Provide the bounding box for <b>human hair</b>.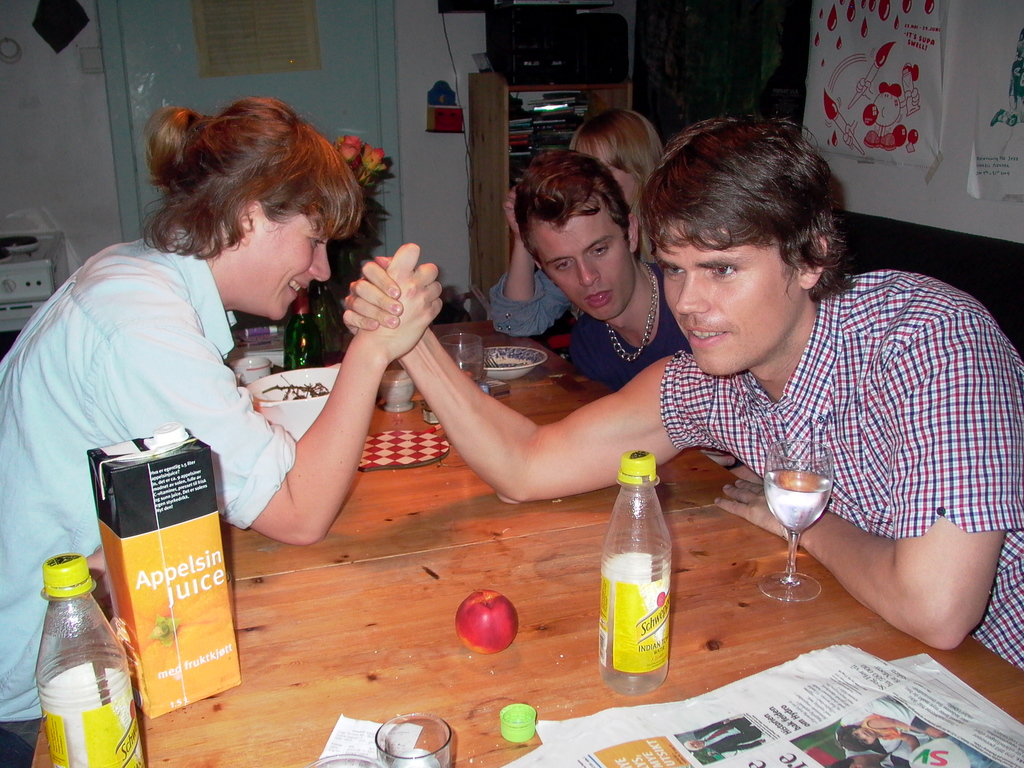
l=511, t=148, r=630, b=243.
